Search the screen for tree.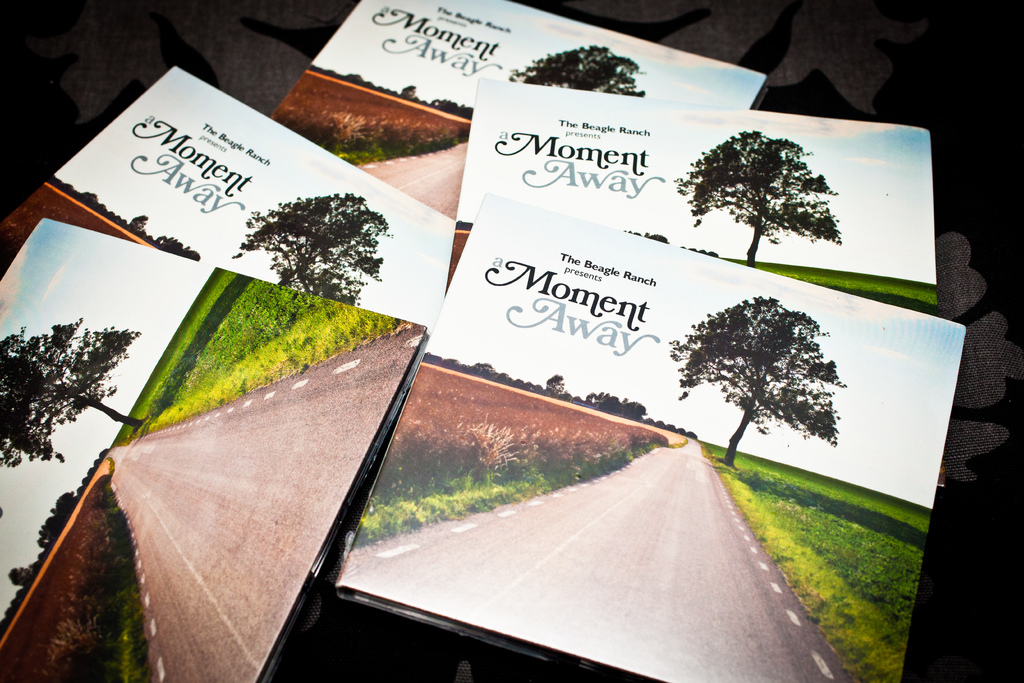
Found at [659, 134, 836, 269].
